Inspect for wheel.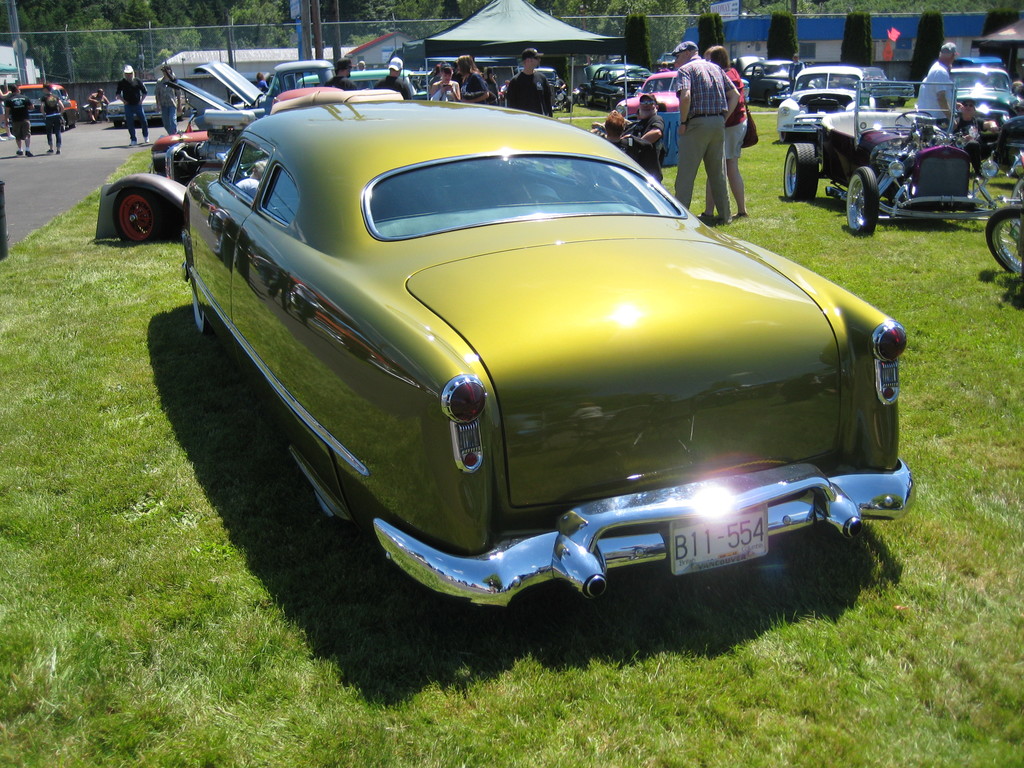
Inspection: bbox(893, 99, 908, 106).
